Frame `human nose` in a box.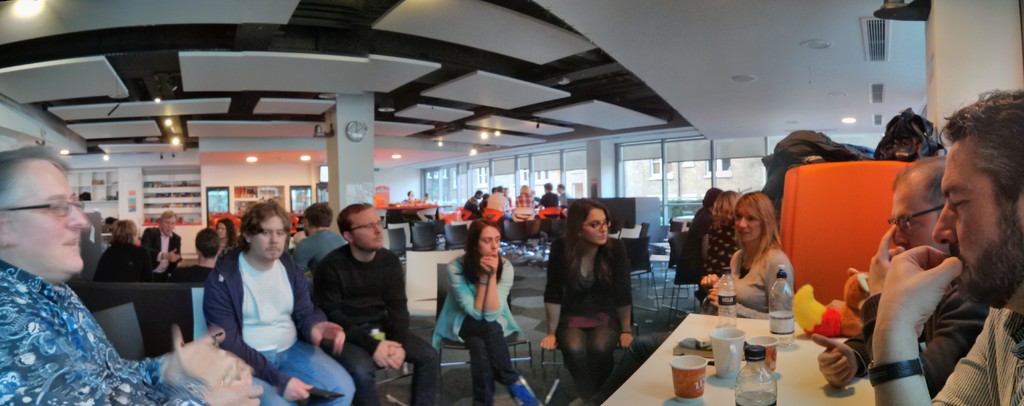
68/208/88/229.
